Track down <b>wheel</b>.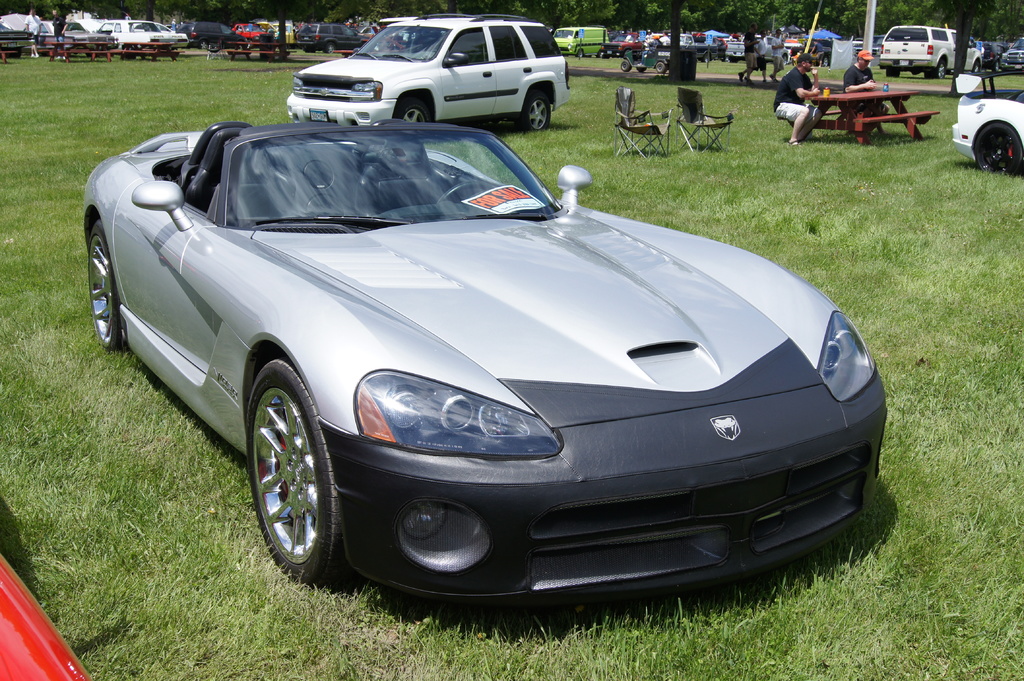
Tracked to BBox(524, 97, 554, 130).
